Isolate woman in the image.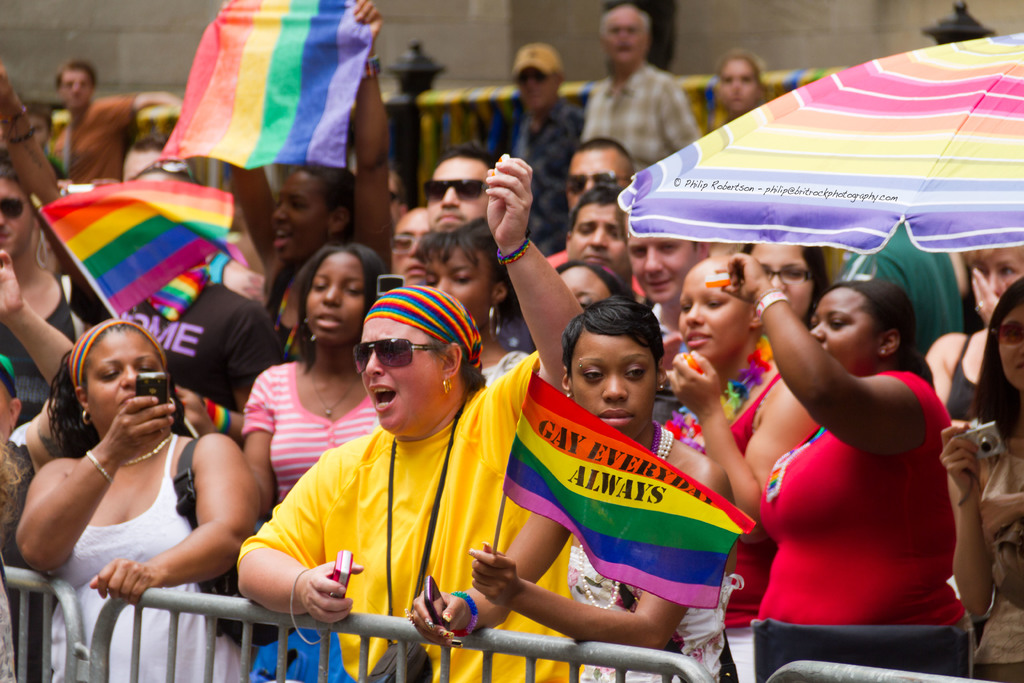
Isolated region: x1=241 y1=244 x2=379 y2=520.
